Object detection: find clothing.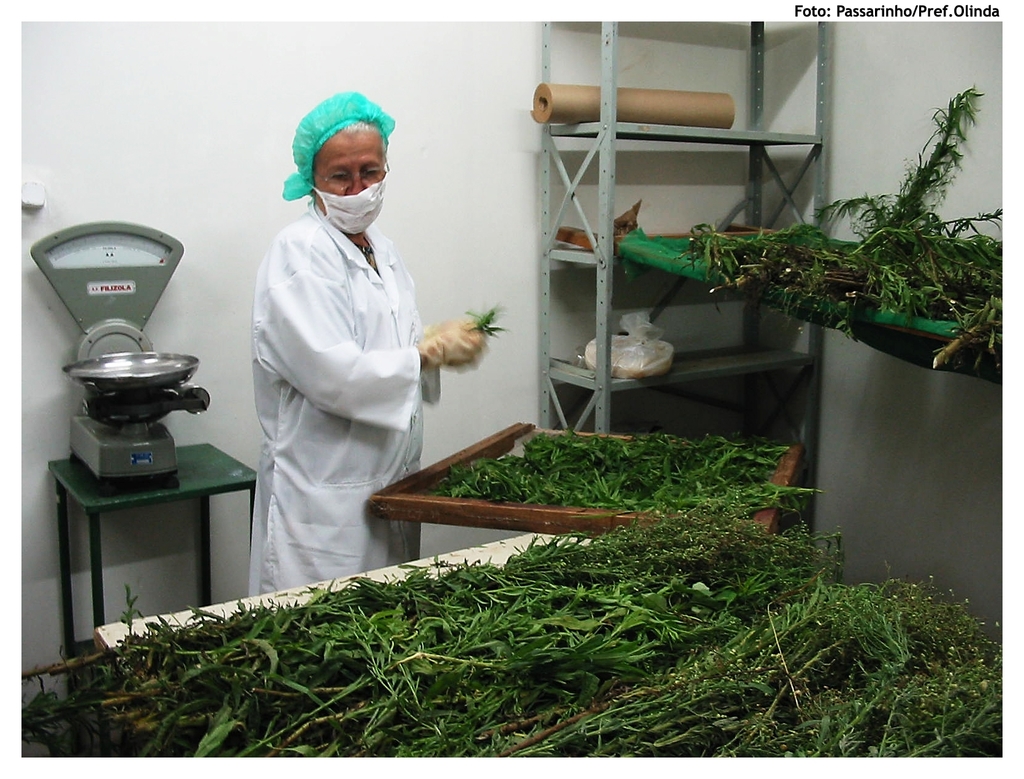
[left=227, top=147, right=458, bottom=575].
